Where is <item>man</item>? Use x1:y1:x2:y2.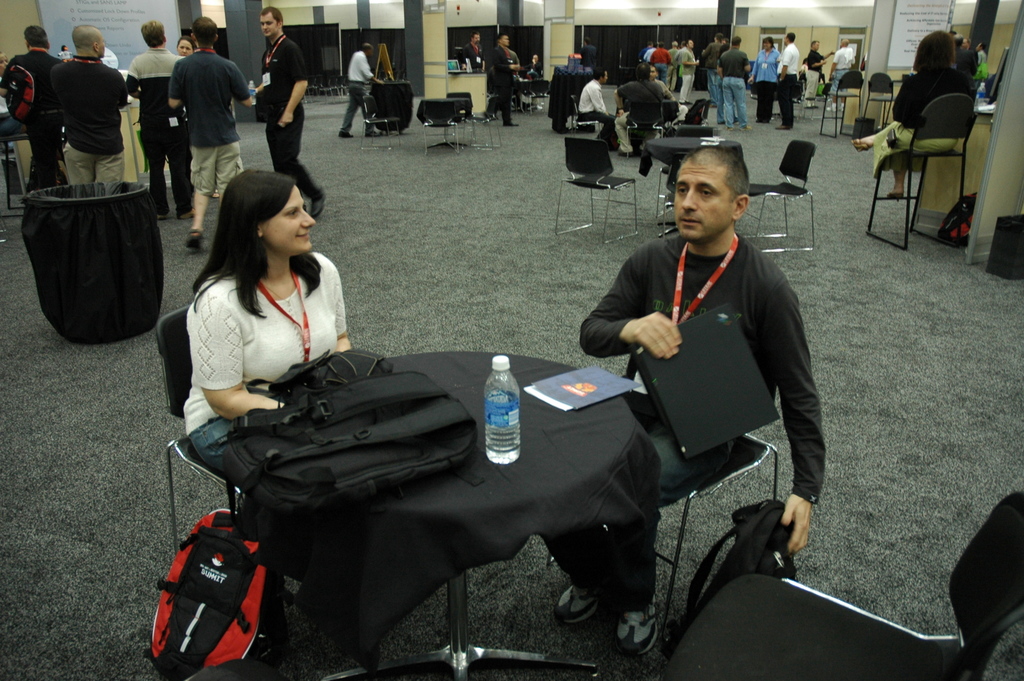
719:35:748:129.
